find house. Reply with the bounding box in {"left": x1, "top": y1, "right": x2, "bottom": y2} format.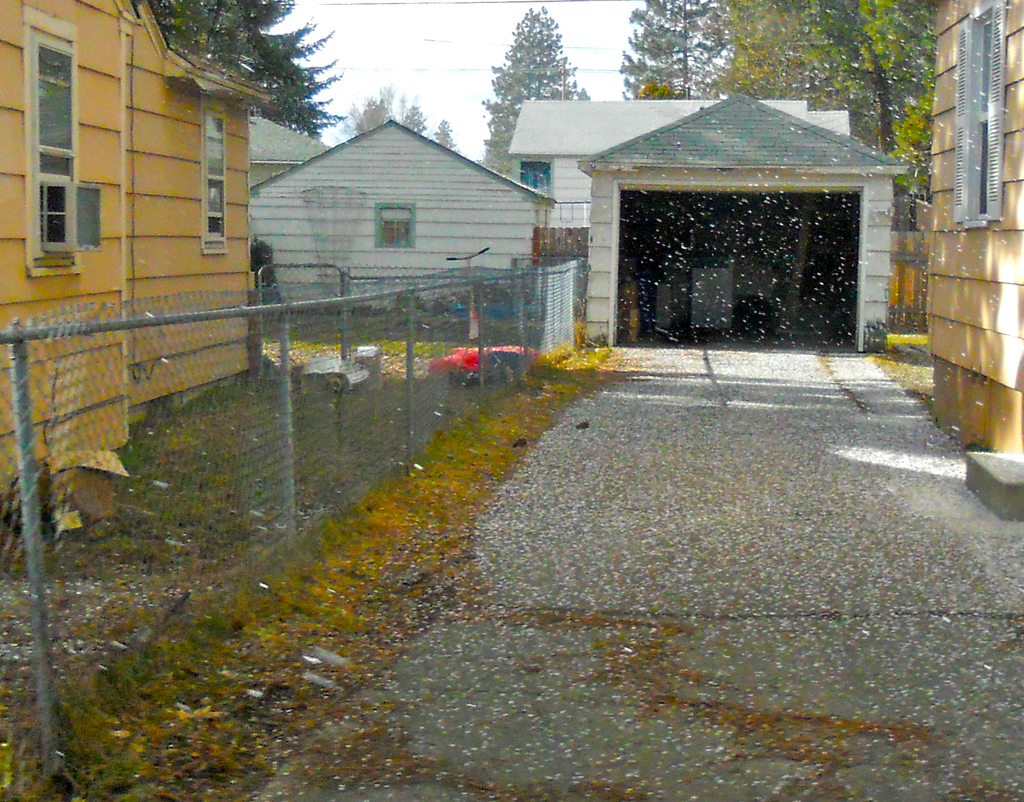
{"left": 577, "top": 95, "right": 913, "bottom": 357}.
